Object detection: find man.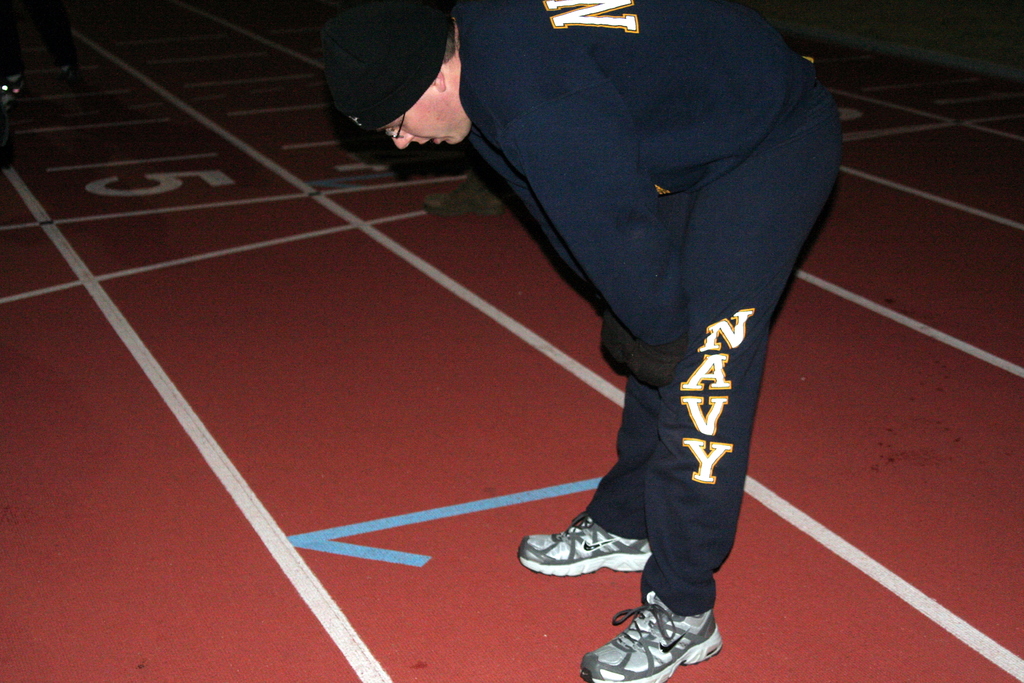
left=317, top=0, right=847, bottom=682.
